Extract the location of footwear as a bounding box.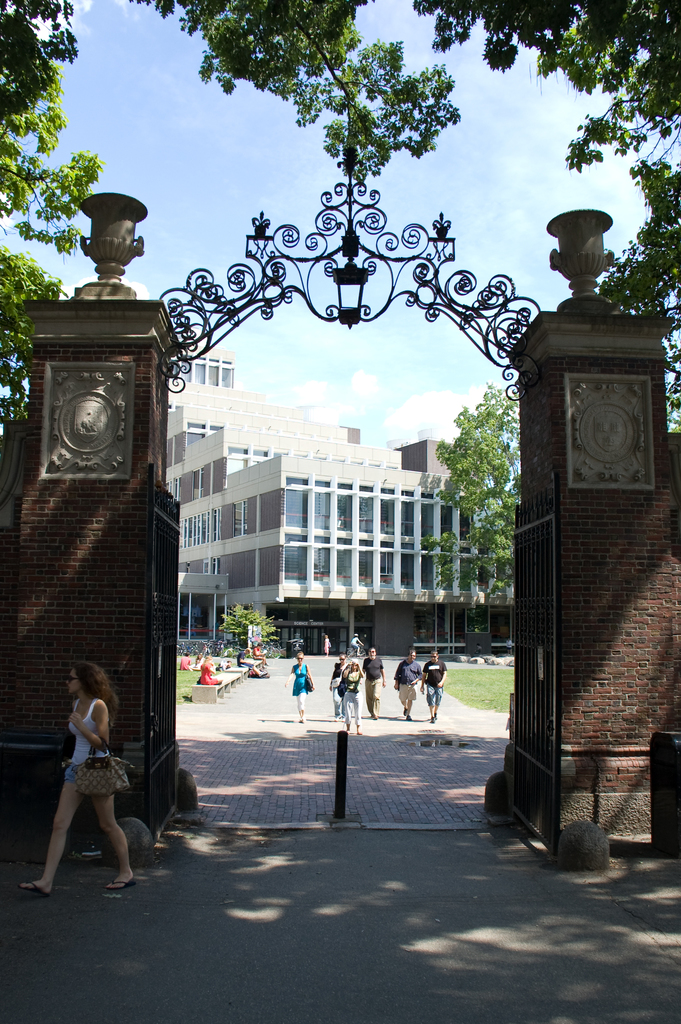
105, 870, 137, 890.
